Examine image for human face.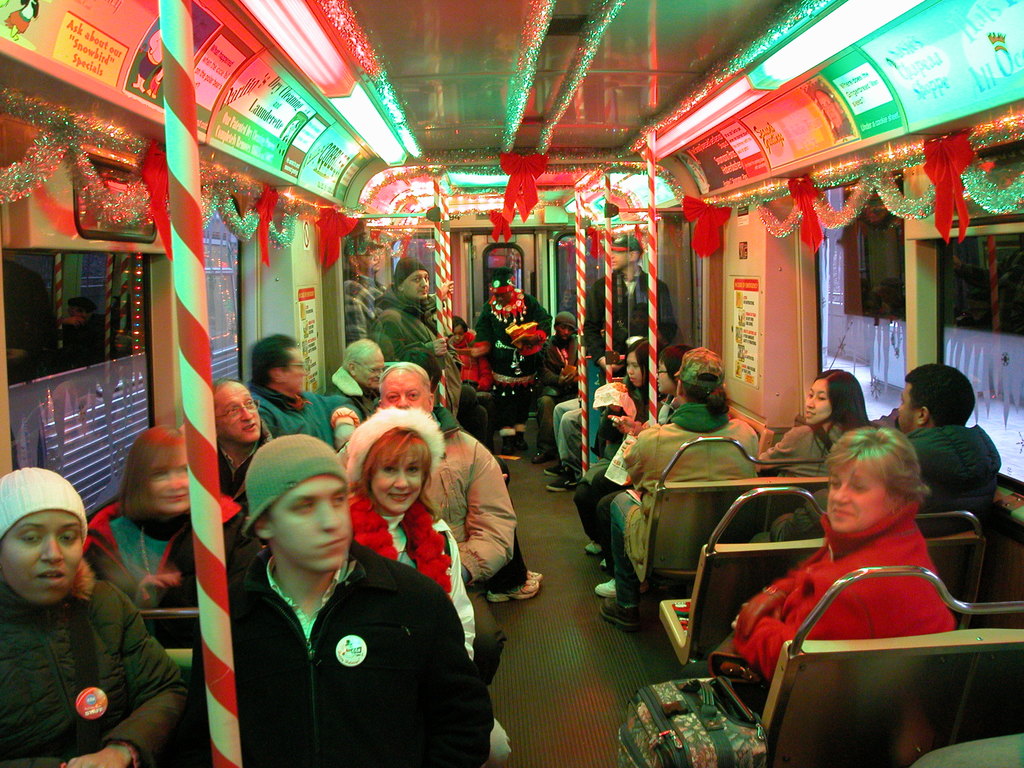
Examination result: BBox(406, 271, 428, 295).
